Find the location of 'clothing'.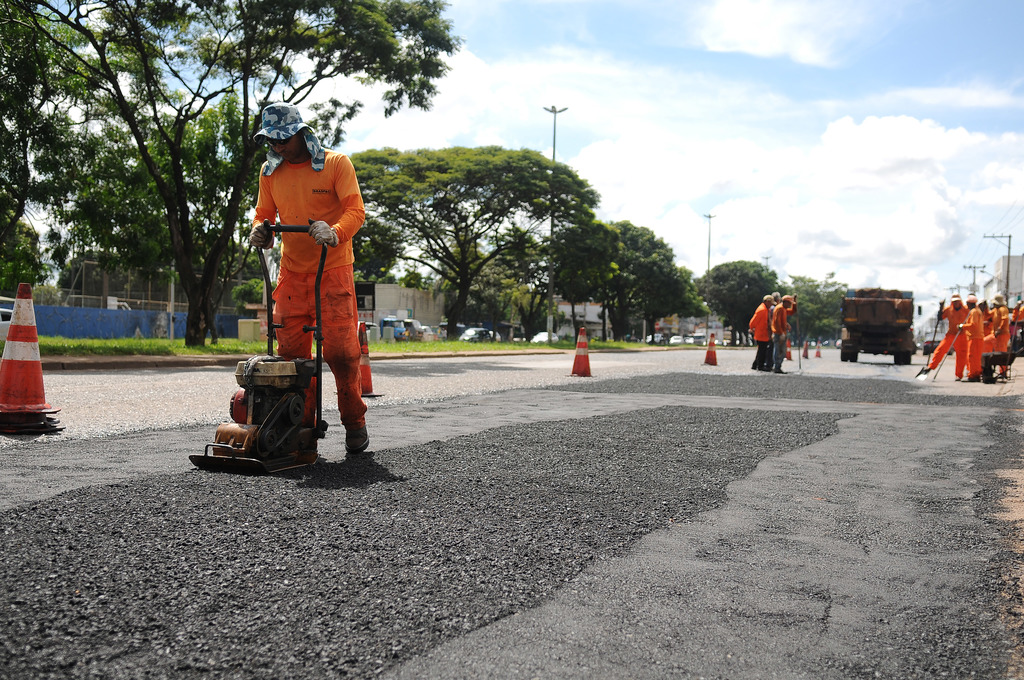
Location: <box>771,304,797,371</box>.
